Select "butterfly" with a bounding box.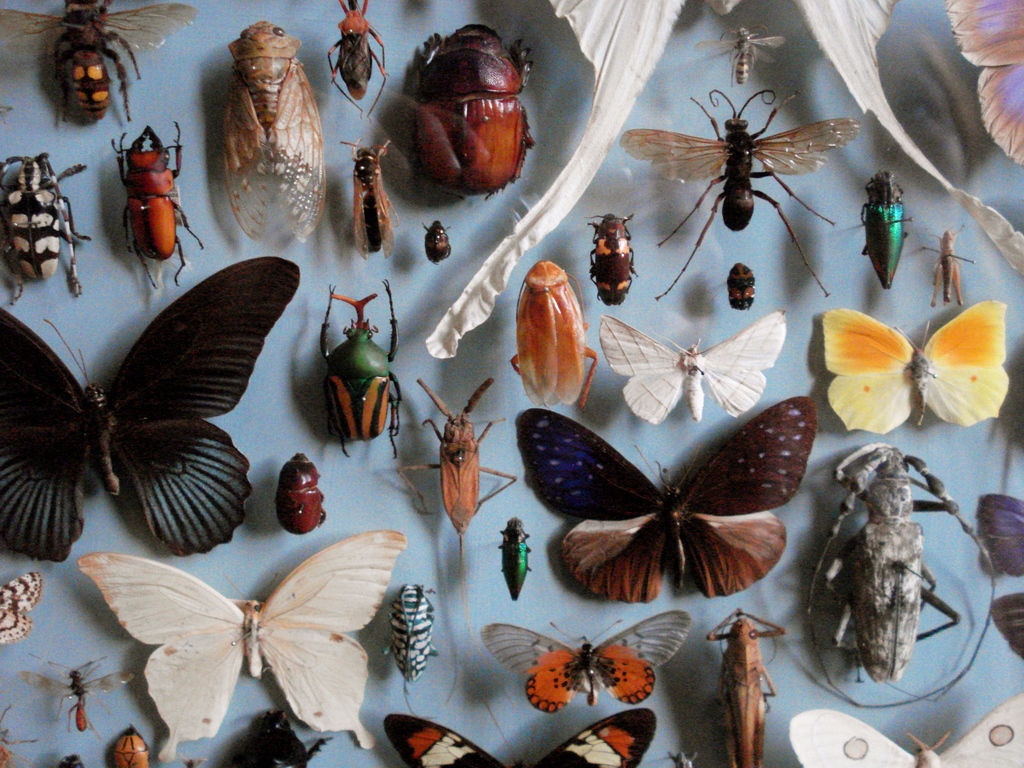
box(480, 611, 692, 703).
